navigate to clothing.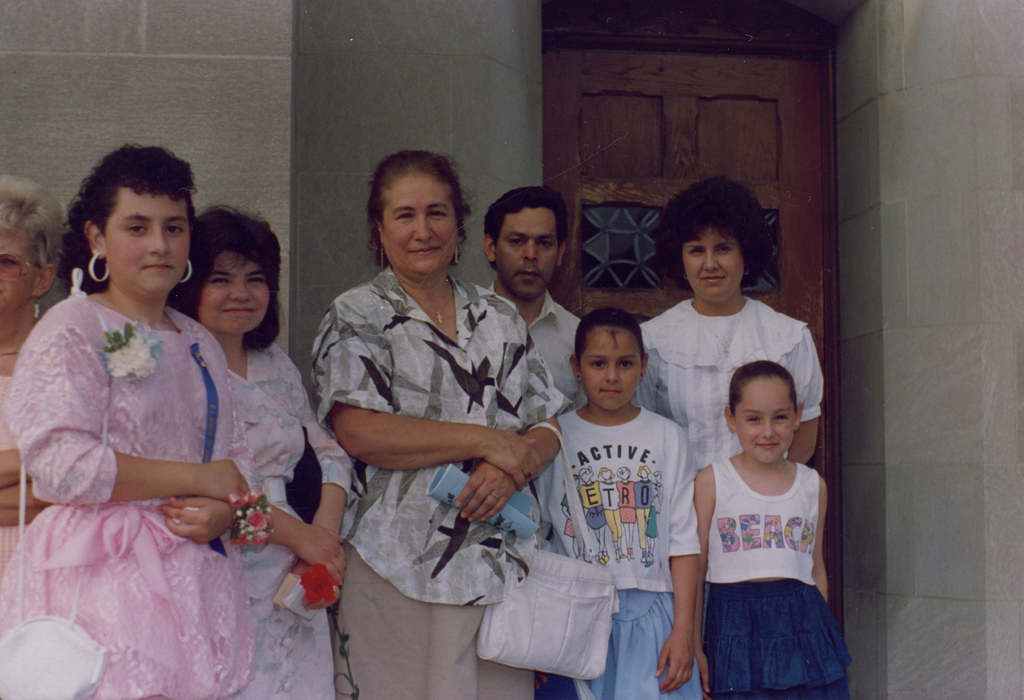
Navigation target: 184:340:316:699.
